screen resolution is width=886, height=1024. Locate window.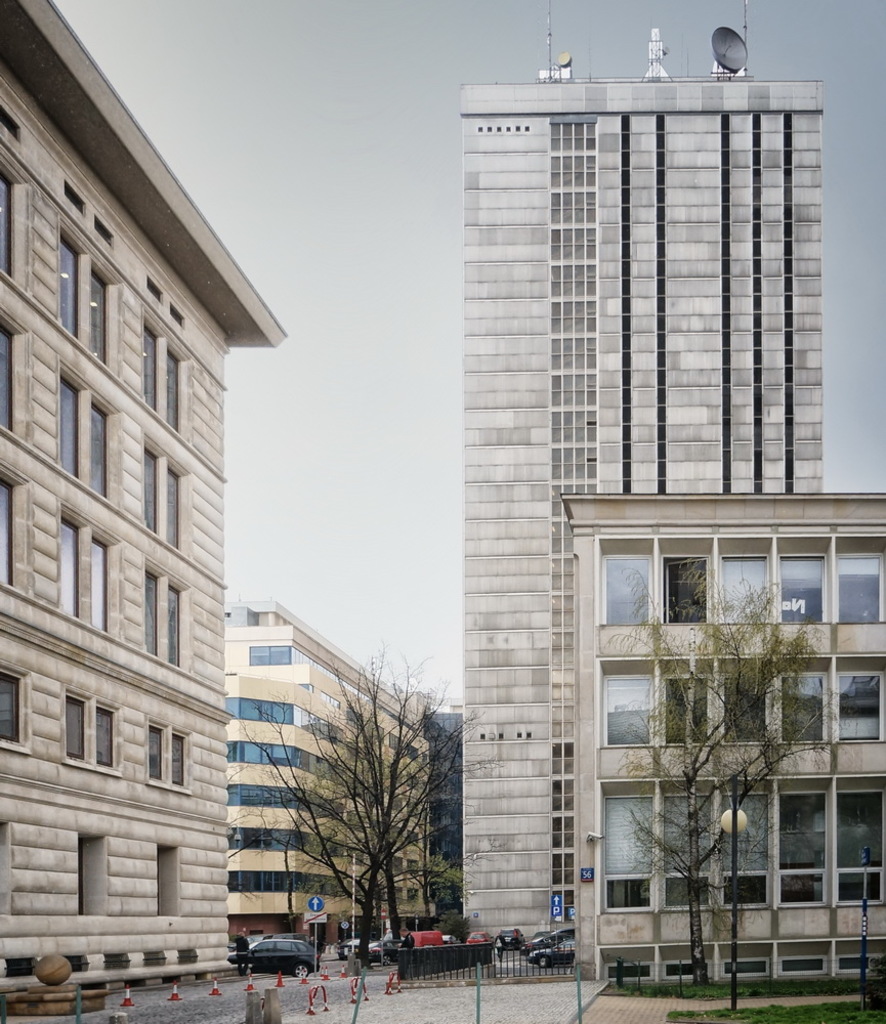
(x1=716, y1=551, x2=771, y2=628).
